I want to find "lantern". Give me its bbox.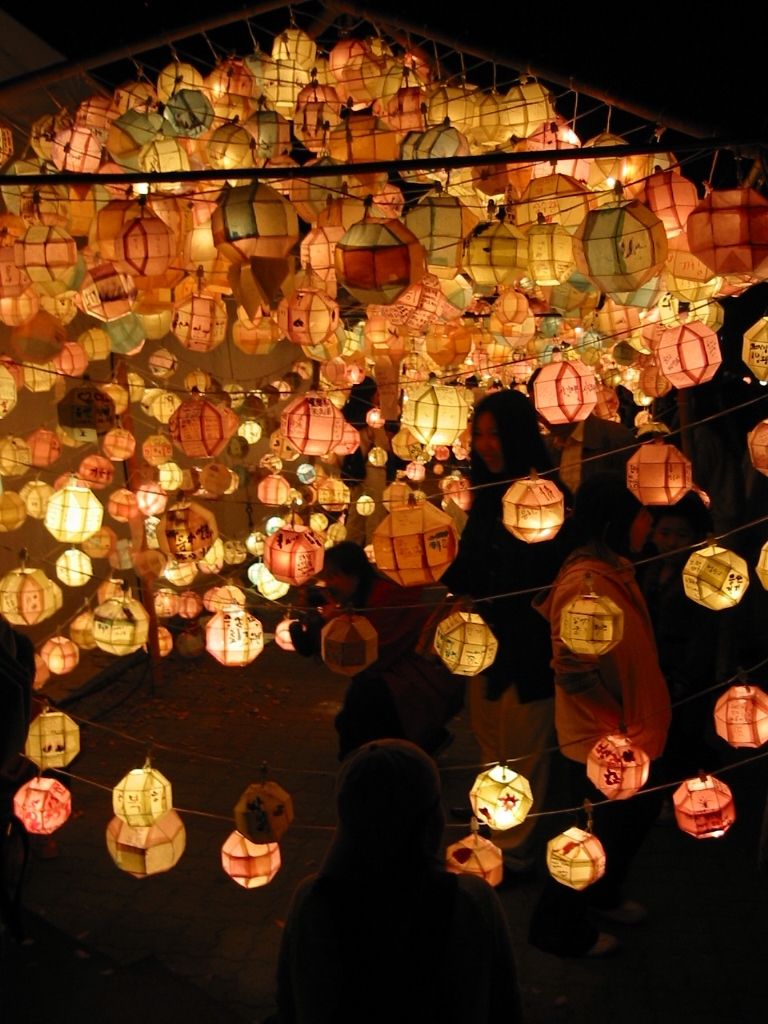
l=743, t=419, r=767, b=476.
